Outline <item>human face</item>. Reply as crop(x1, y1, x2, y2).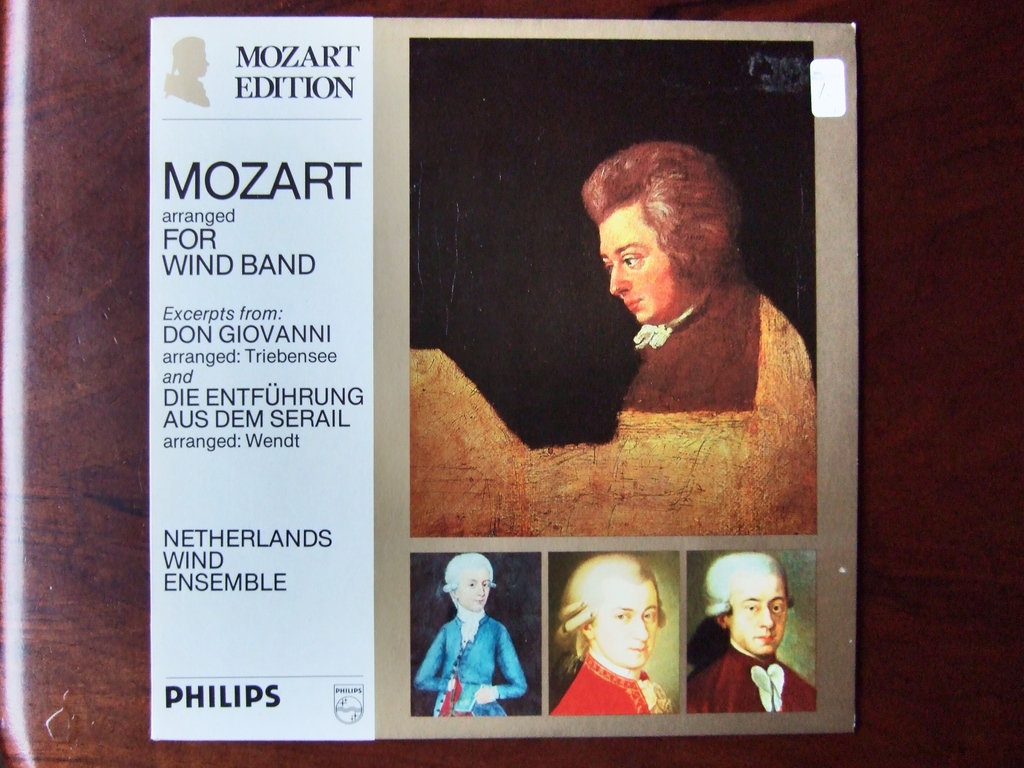
crop(597, 205, 679, 322).
